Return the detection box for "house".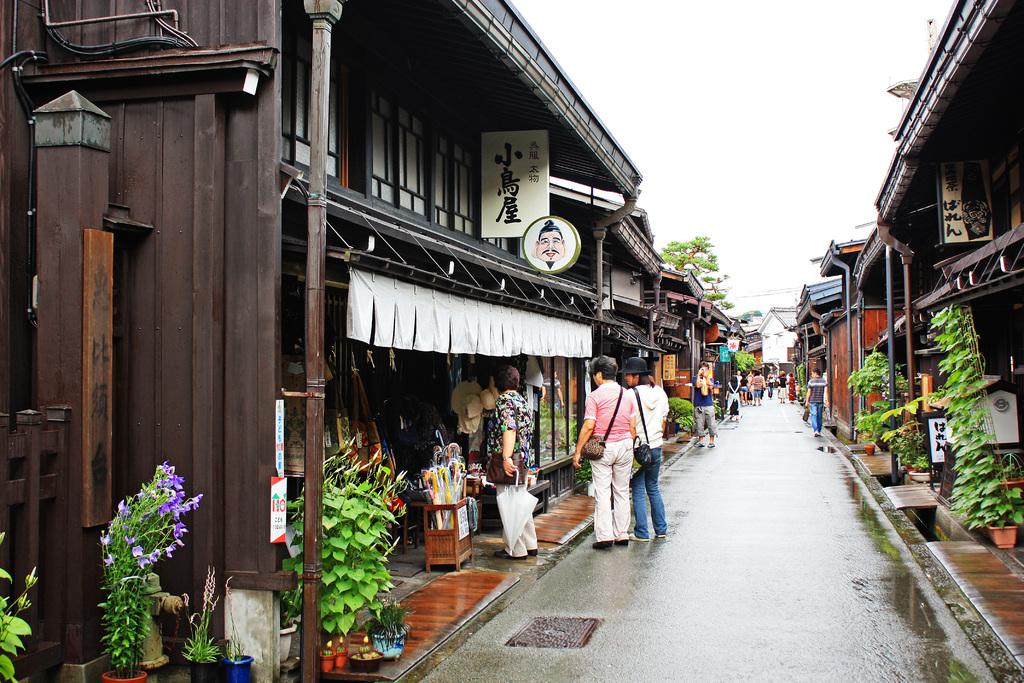
BBox(599, 208, 661, 391).
